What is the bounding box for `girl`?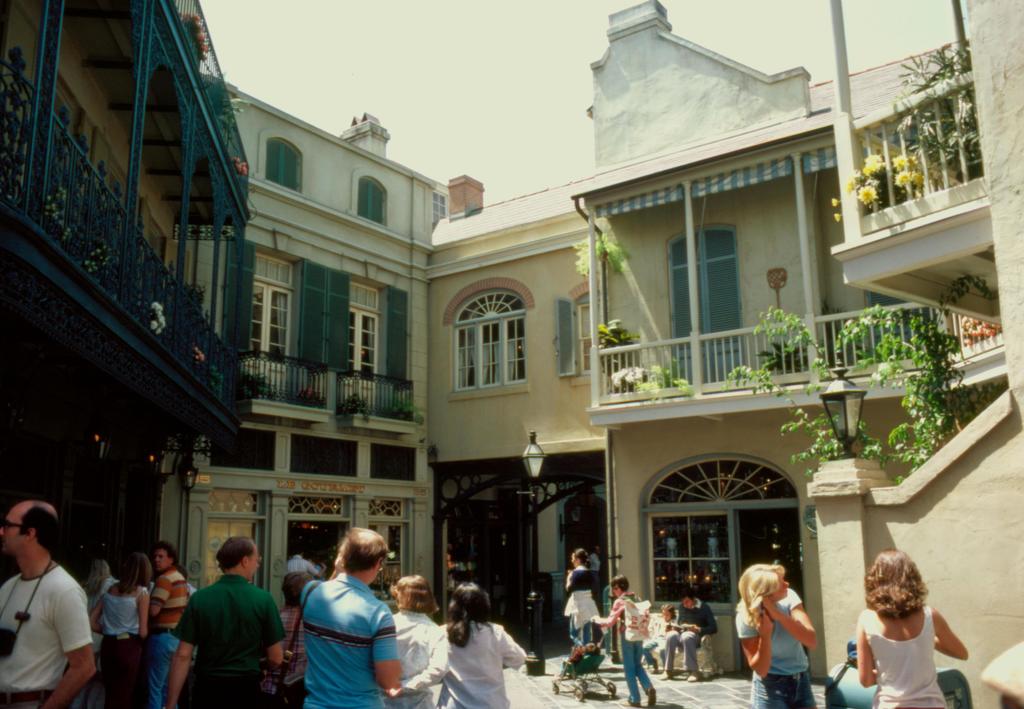
(left=734, top=568, right=814, bottom=708).
